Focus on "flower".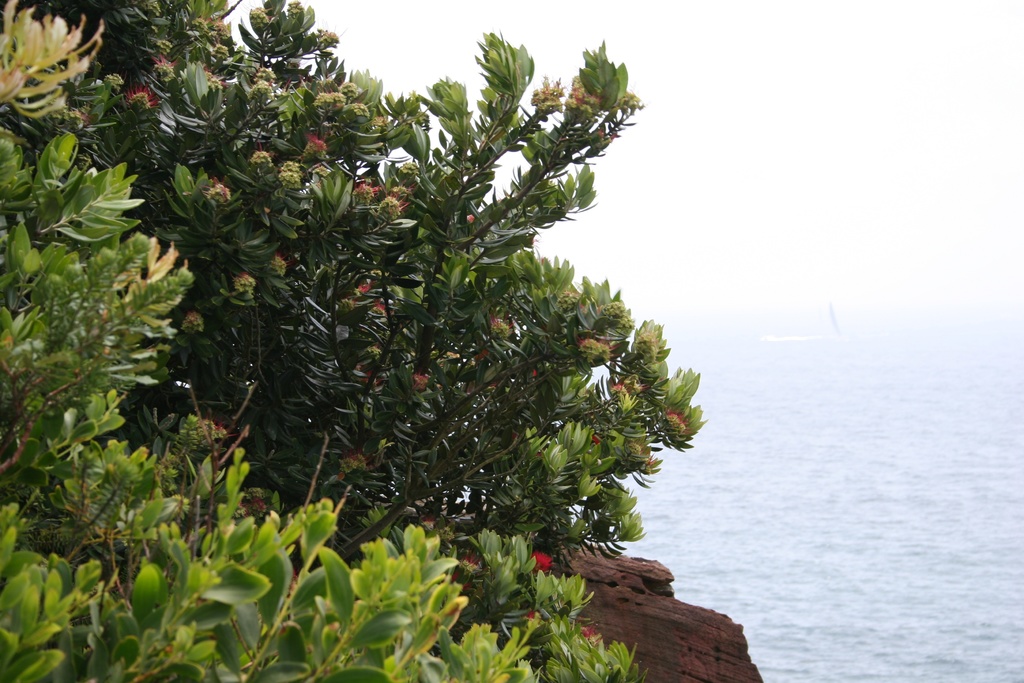
Focused at [532,77,568,108].
